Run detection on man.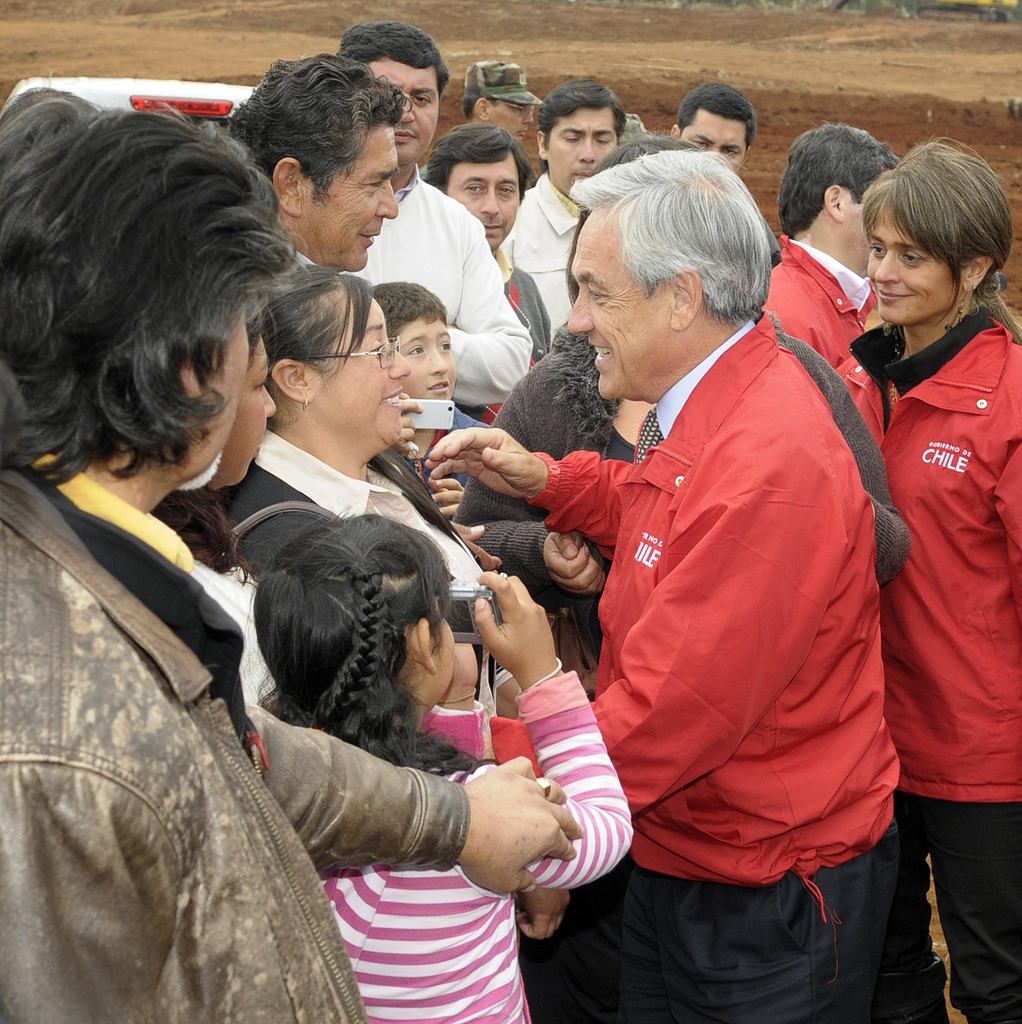
Result: BBox(424, 123, 554, 361).
